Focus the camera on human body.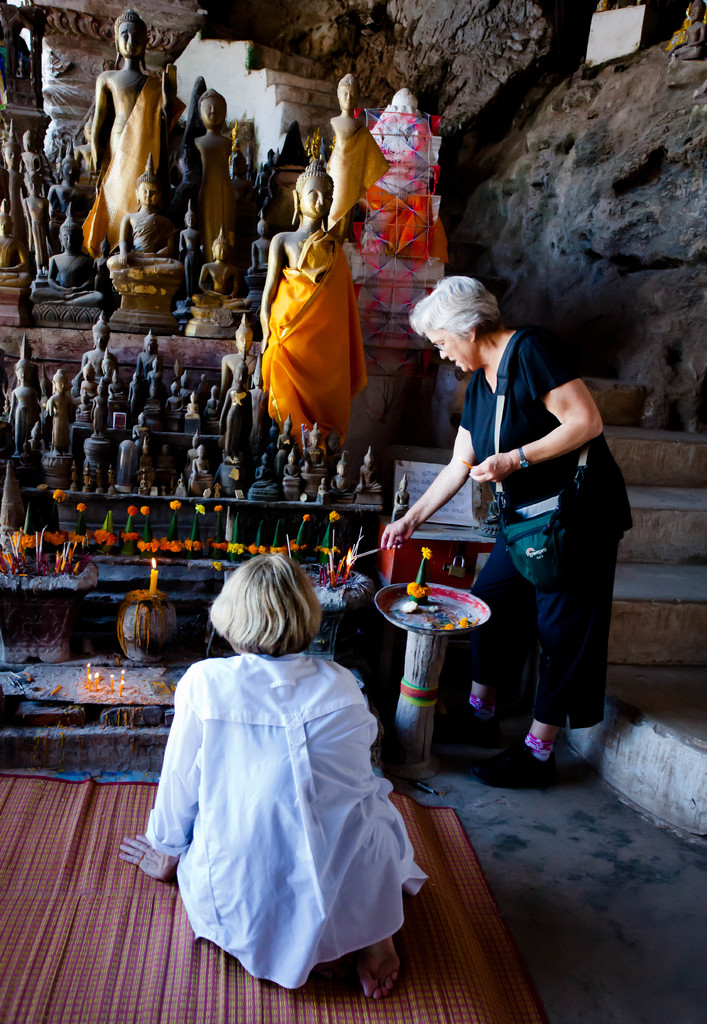
Focus region: bbox=(185, 390, 202, 431).
